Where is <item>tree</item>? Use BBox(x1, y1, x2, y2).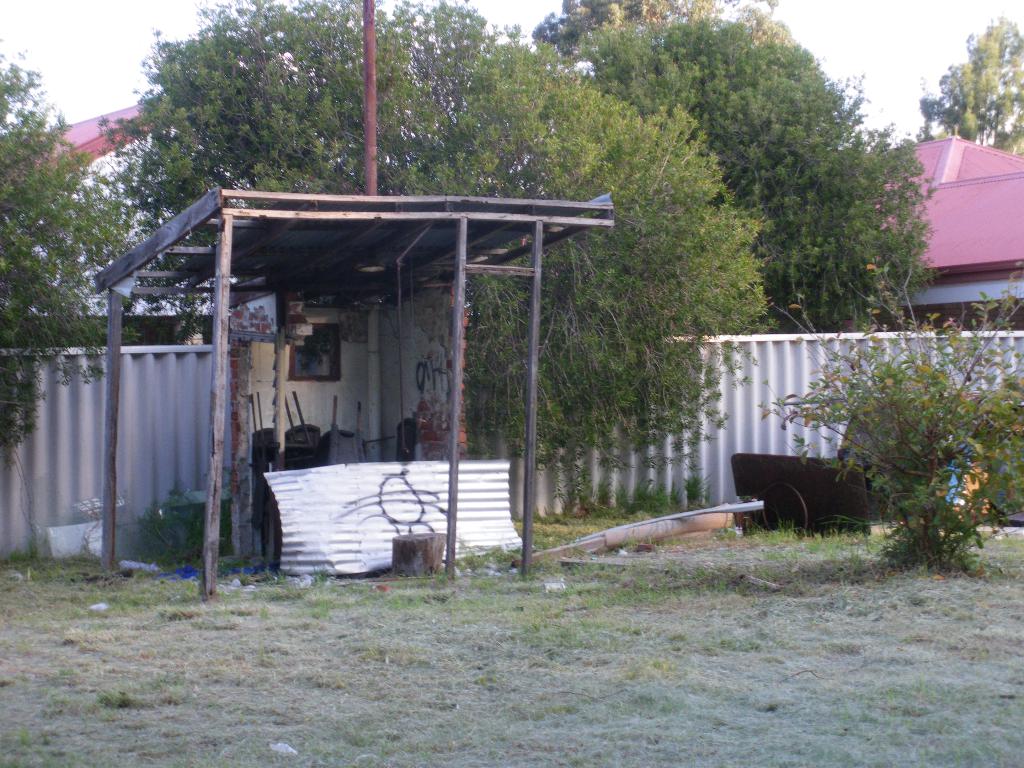
BBox(572, 14, 935, 335).
